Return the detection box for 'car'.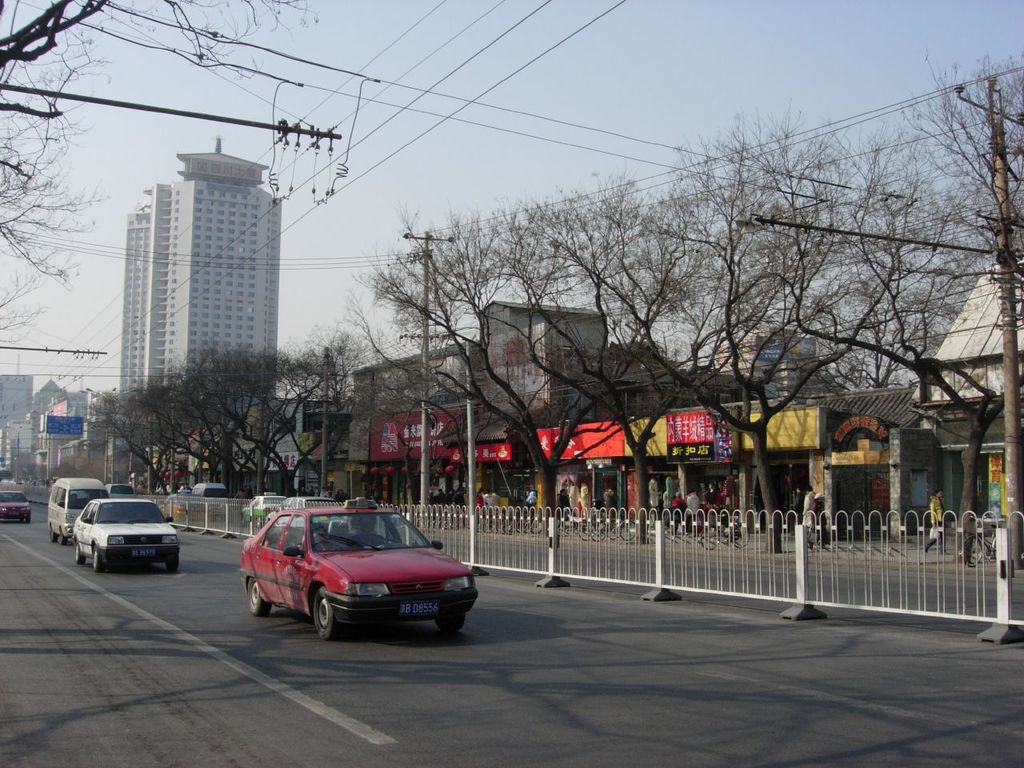
{"left": 242, "top": 494, "right": 294, "bottom": 528}.
